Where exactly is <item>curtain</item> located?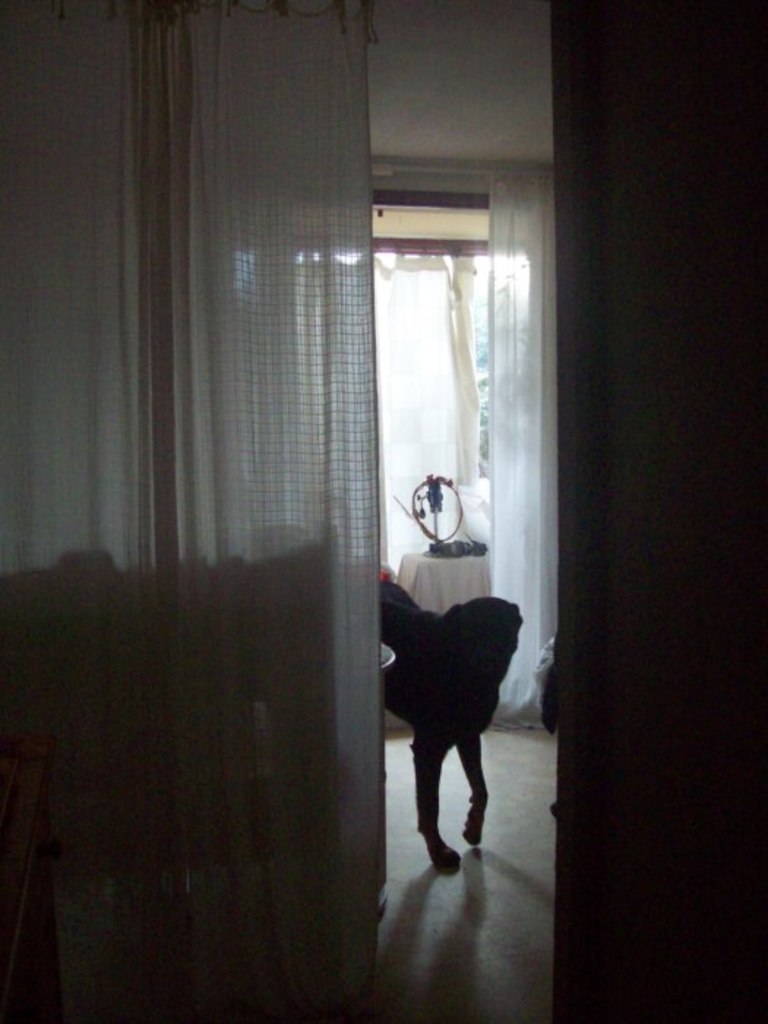
Its bounding box is [212, 256, 475, 566].
